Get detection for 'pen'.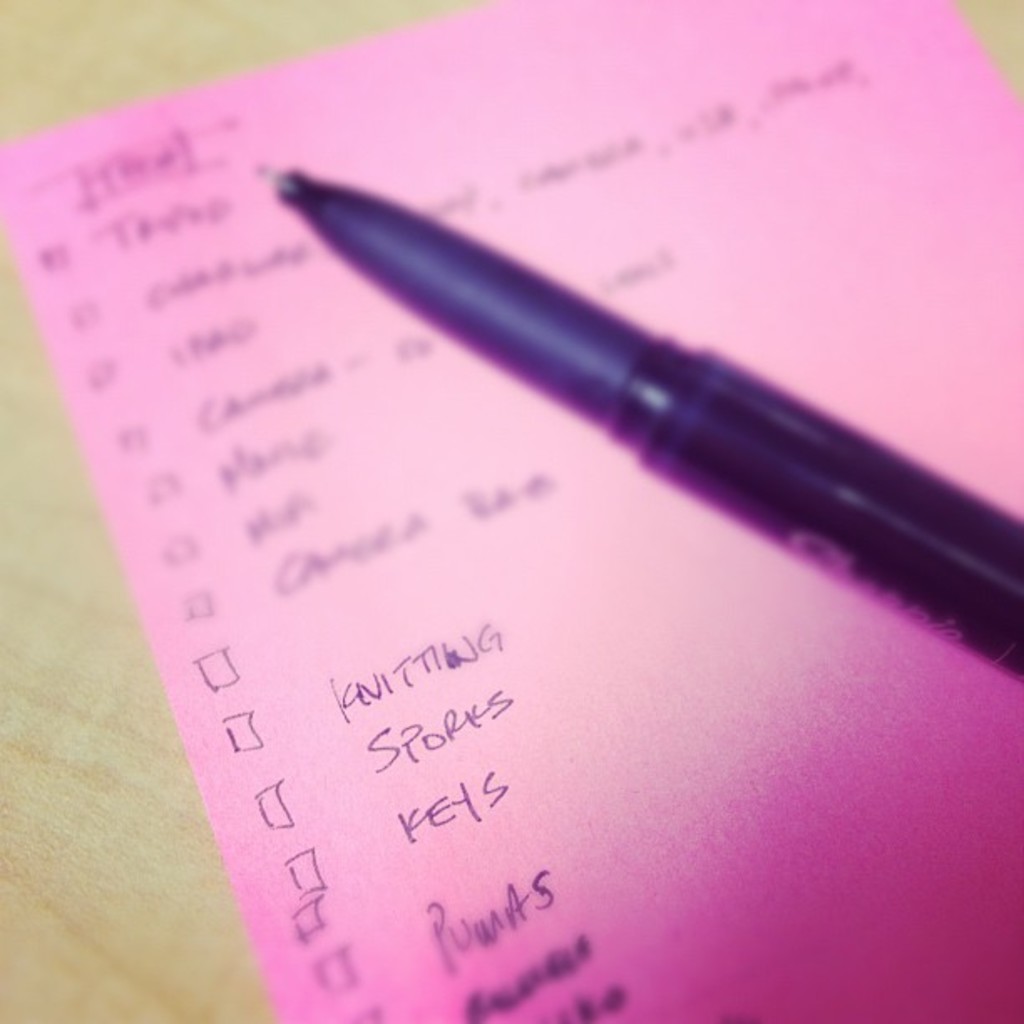
Detection: {"x1": 276, "y1": 172, "x2": 1023, "y2": 671}.
